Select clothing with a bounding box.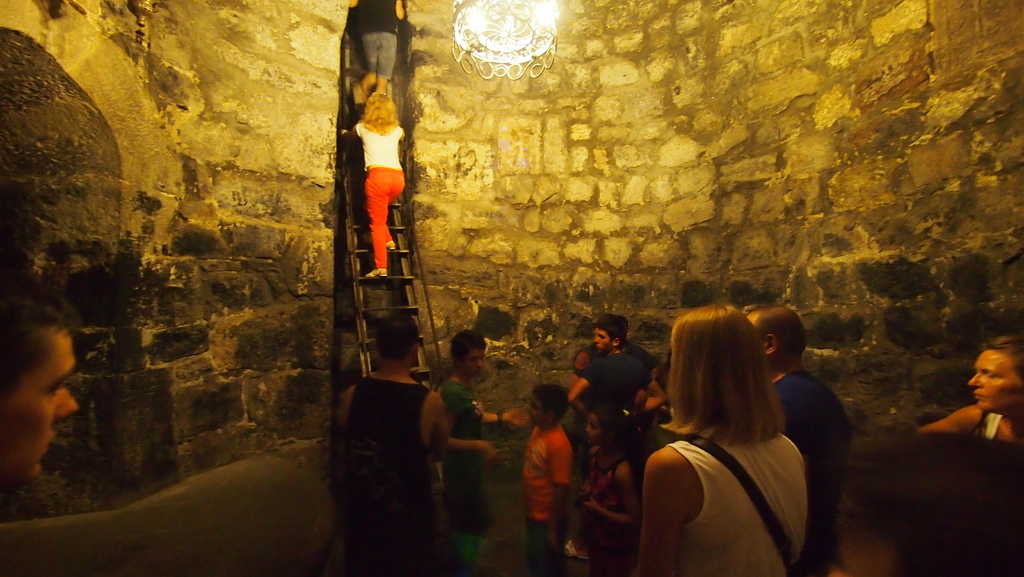
(668, 433, 792, 576).
